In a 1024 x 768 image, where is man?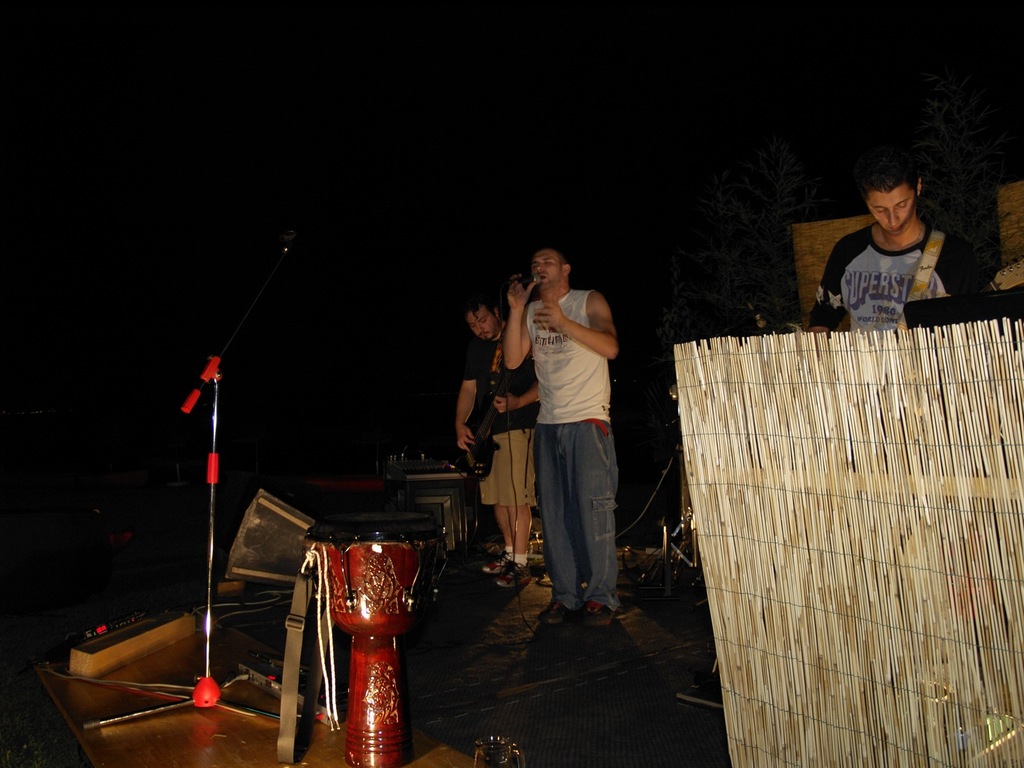
x1=504, y1=243, x2=625, y2=627.
